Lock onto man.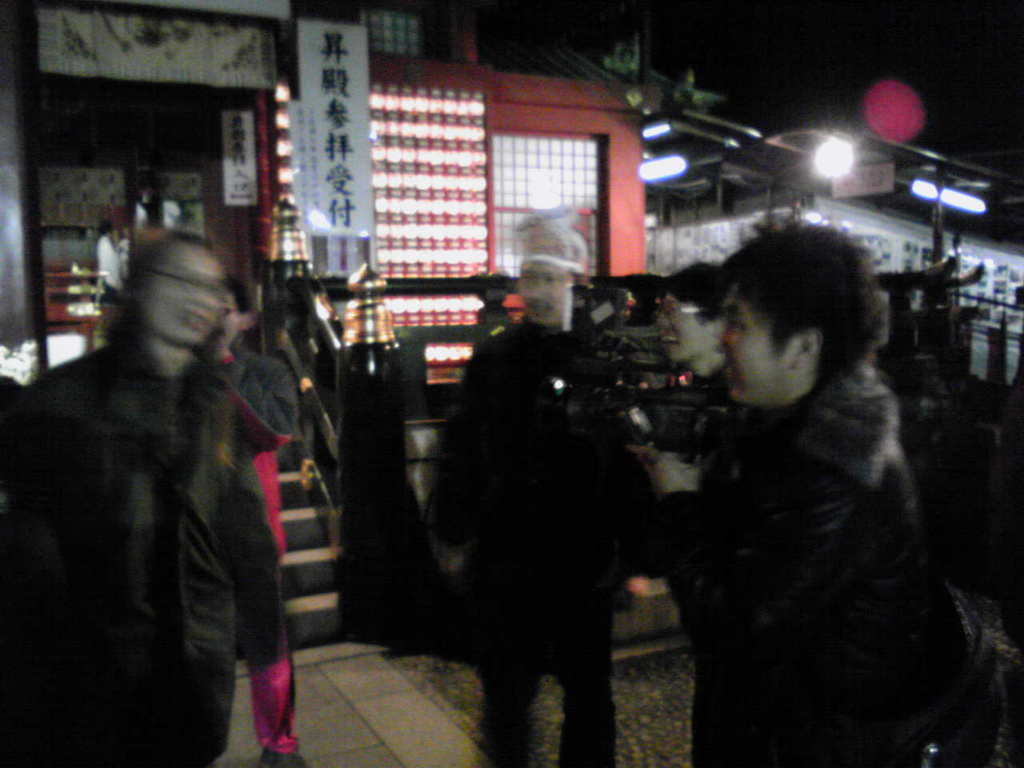
Locked: detection(429, 218, 641, 767).
